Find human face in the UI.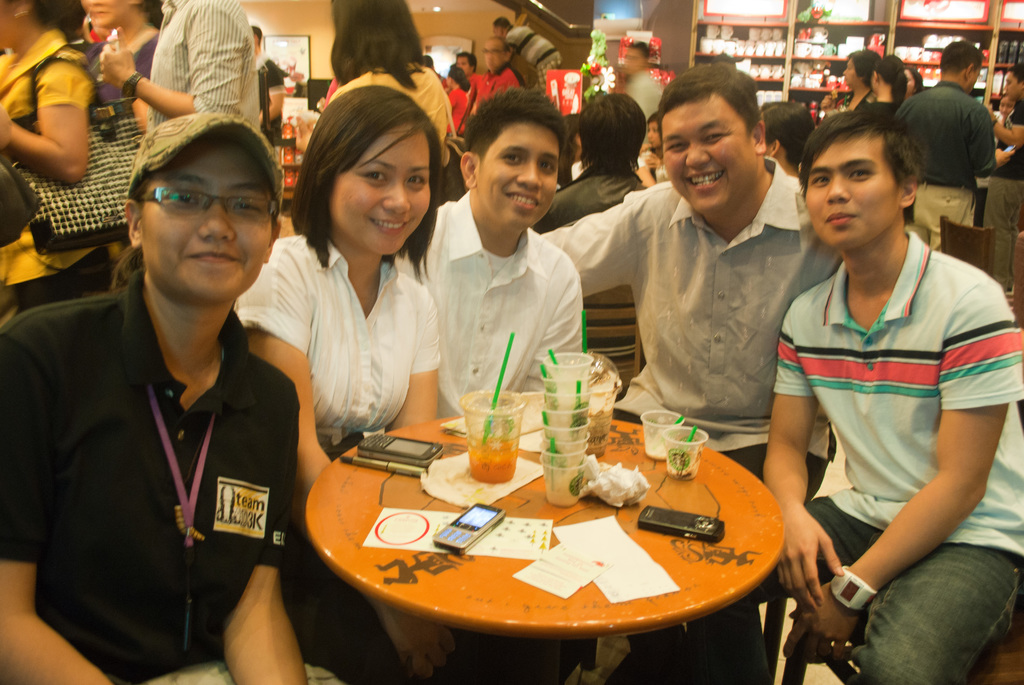
UI element at 657:100:755:209.
